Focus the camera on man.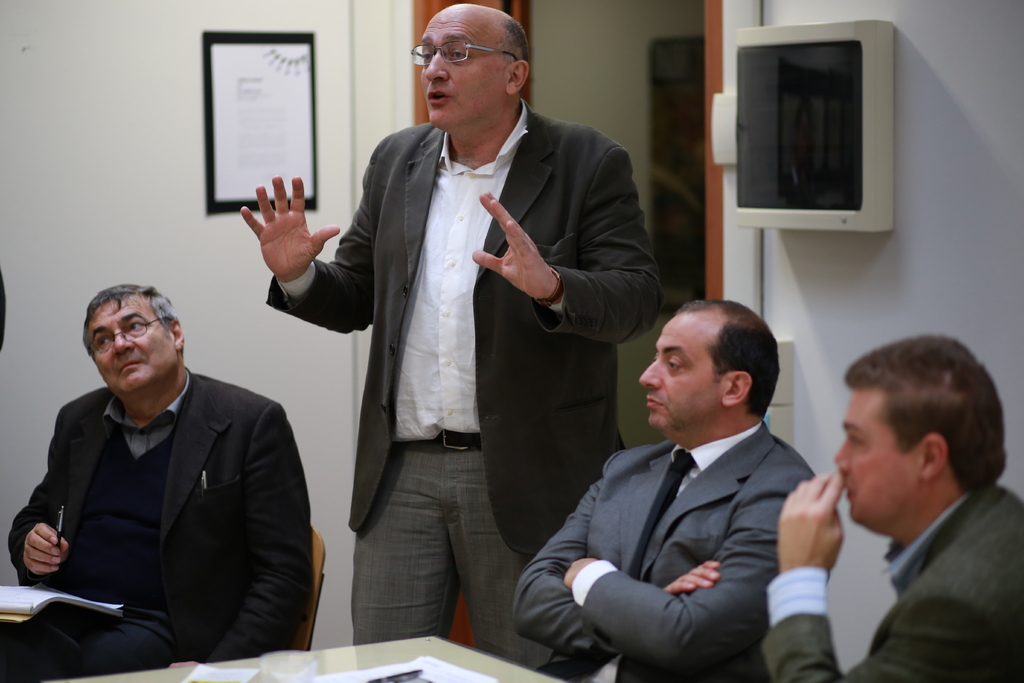
Focus region: 9 286 317 678.
